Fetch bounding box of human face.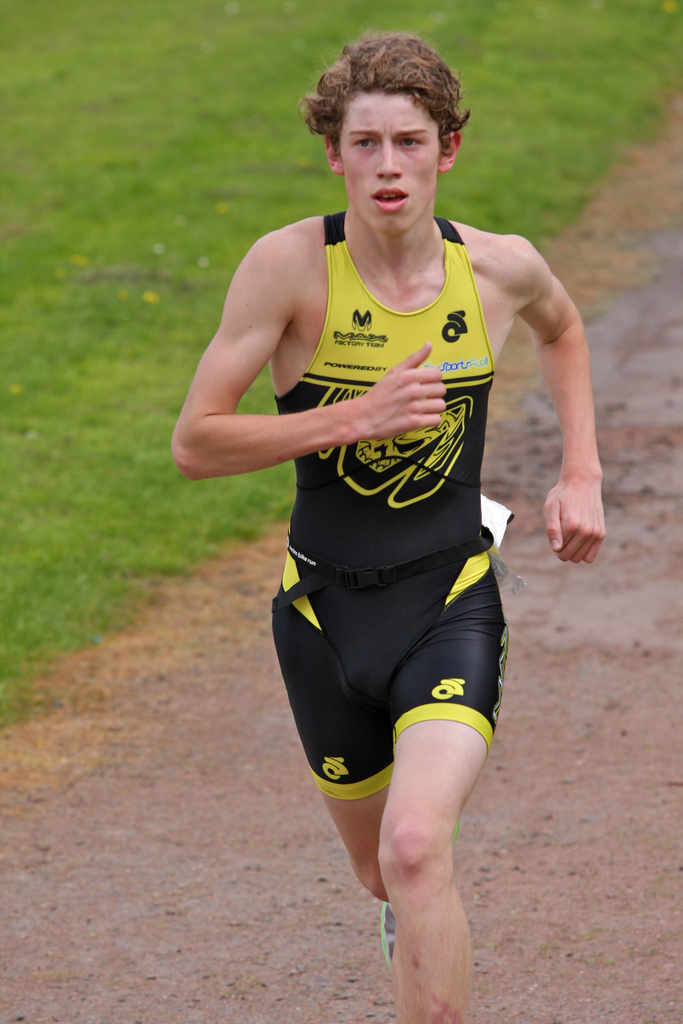
Bbox: x1=340 y1=89 x2=445 y2=243.
